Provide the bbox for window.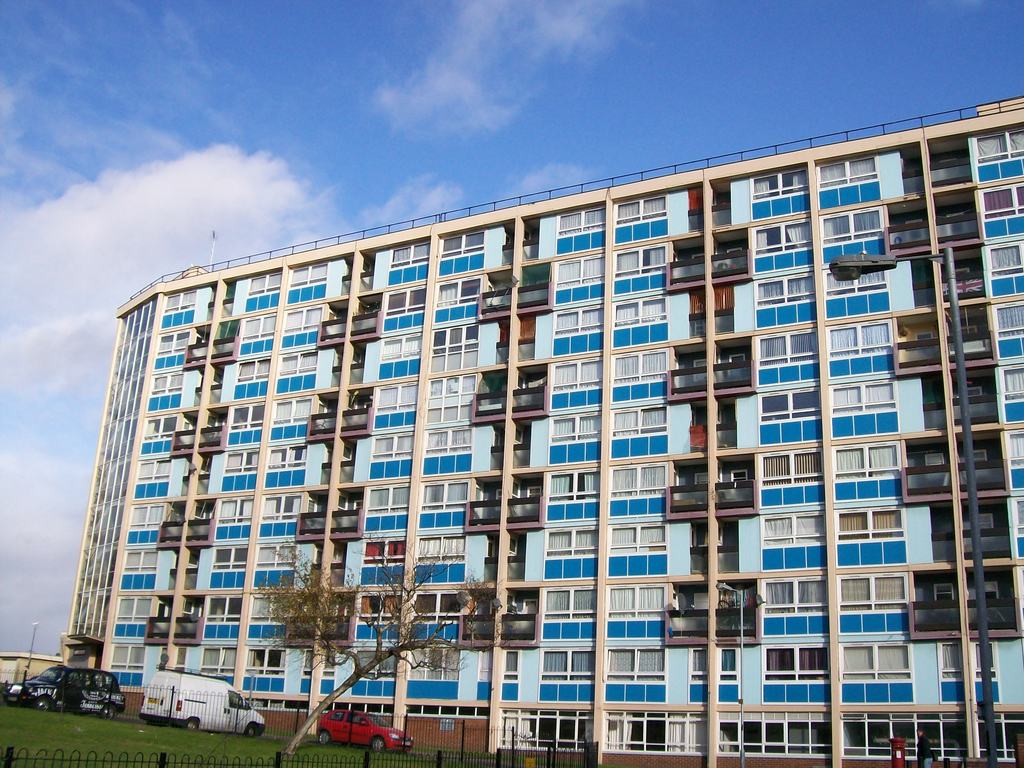
[819, 205, 885, 247].
